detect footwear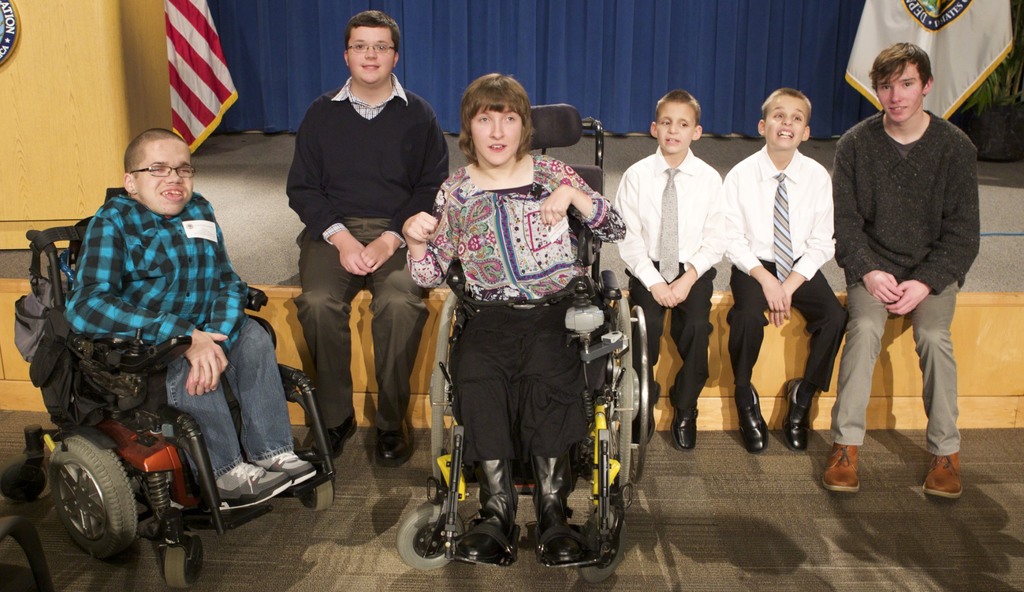
{"x1": 671, "y1": 383, "x2": 701, "y2": 449}
